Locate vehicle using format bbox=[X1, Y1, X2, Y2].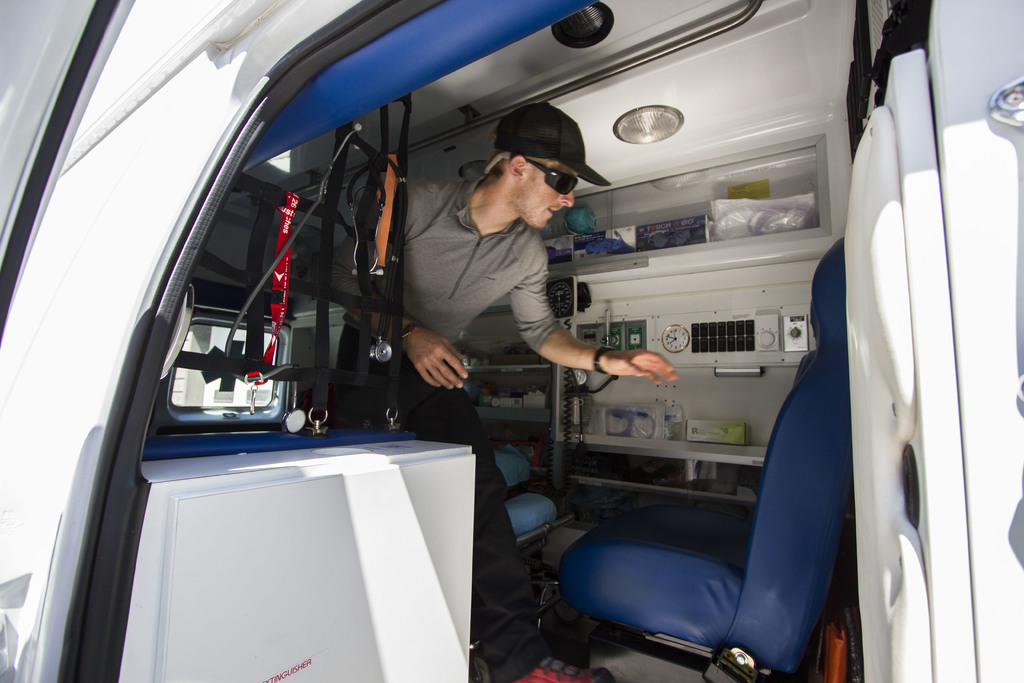
bbox=[0, 54, 963, 682].
